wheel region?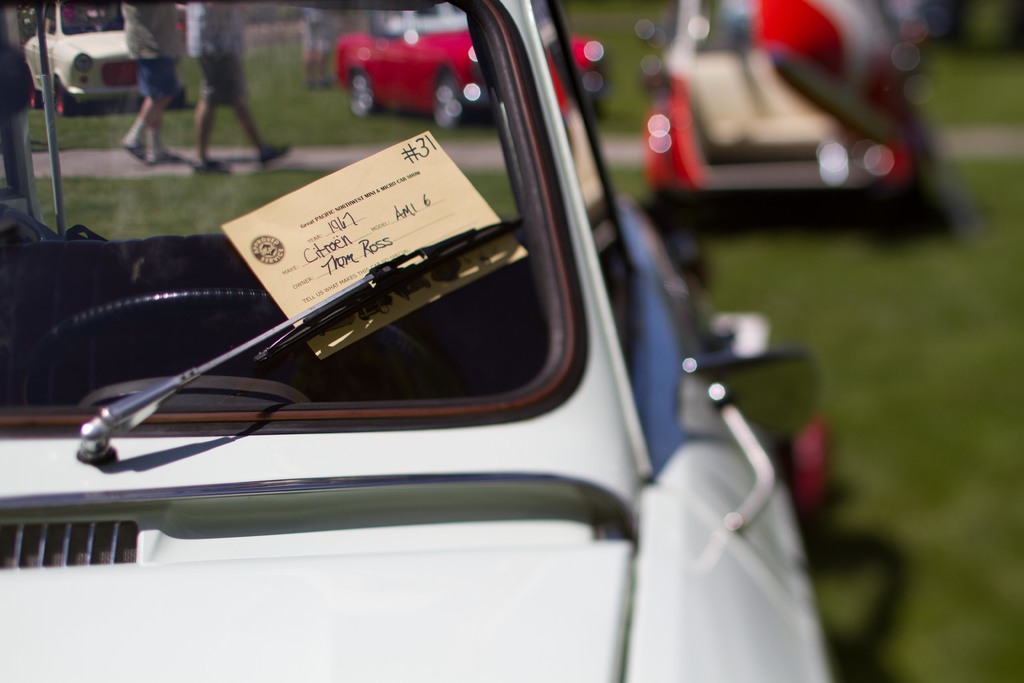
rect(24, 75, 43, 111)
